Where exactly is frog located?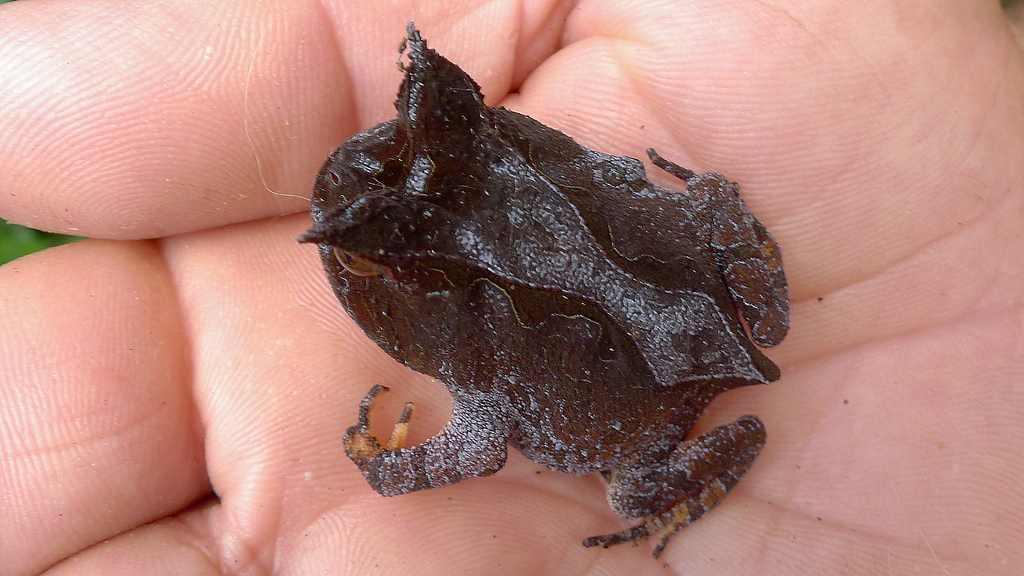
Its bounding box is [x1=294, y1=19, x2=788, y2=562].
